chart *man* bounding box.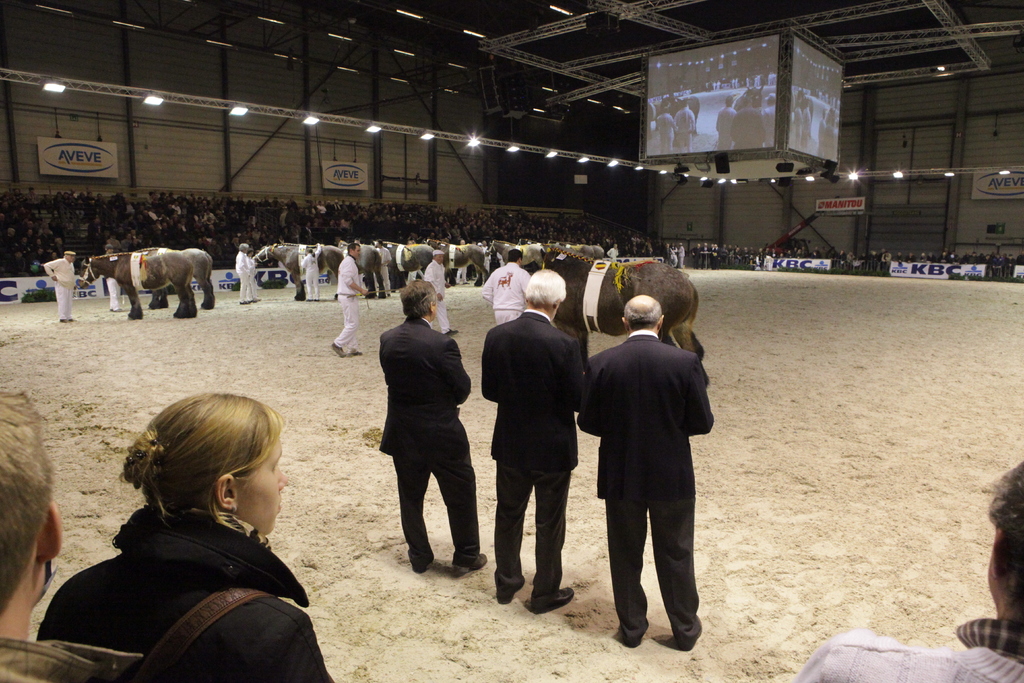
Charted: [x1=326, y1=241, x2=369, y2=359].
